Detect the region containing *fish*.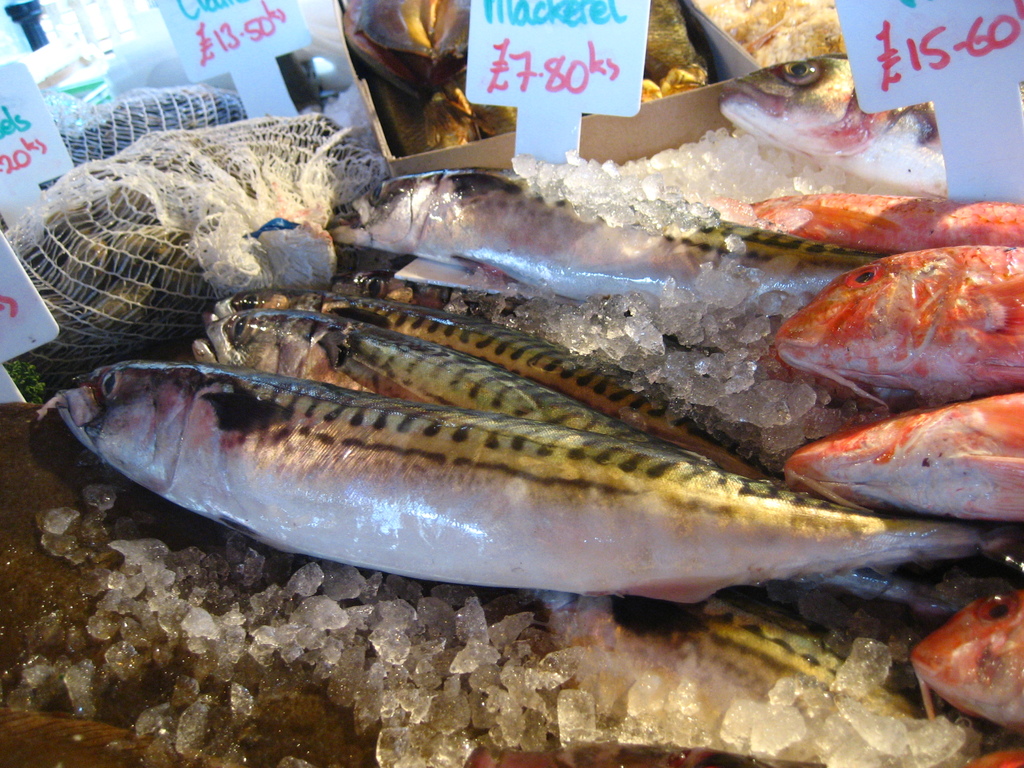
crop(328, 168, 853, 303).
